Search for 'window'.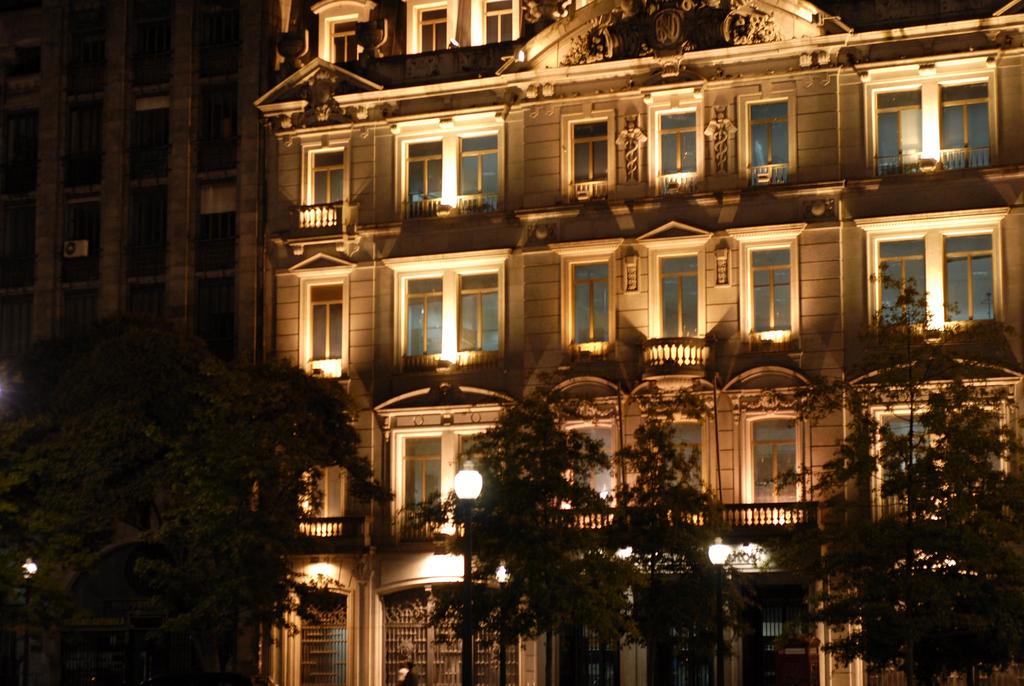
Found at x1=740, y1=244, x2=790, y2=348.
